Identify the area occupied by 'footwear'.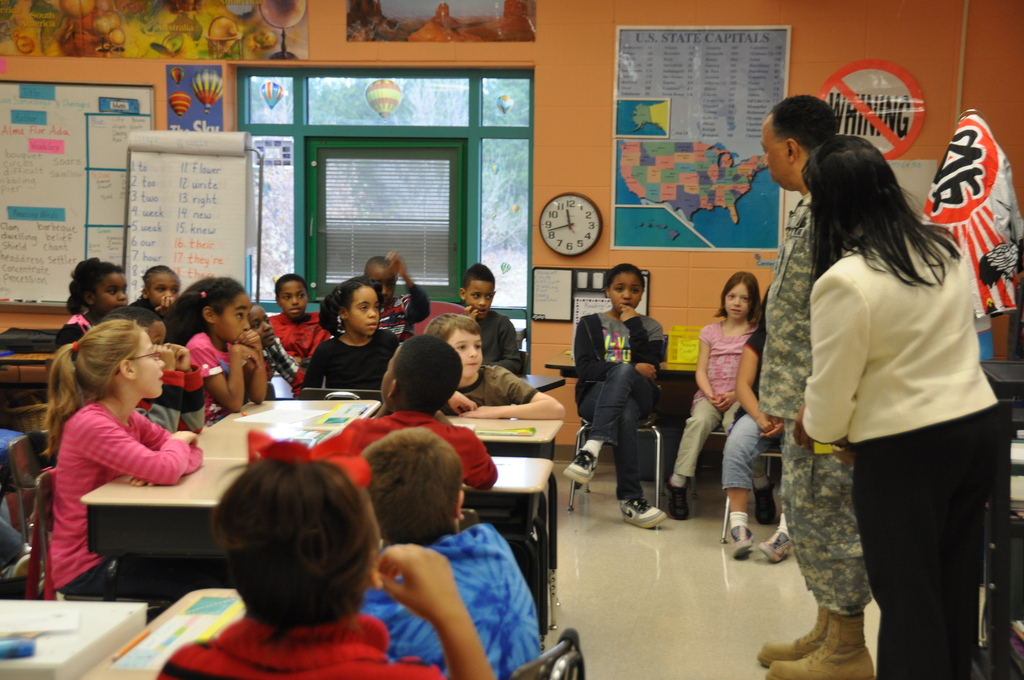
Area: (620,497,668,531).
